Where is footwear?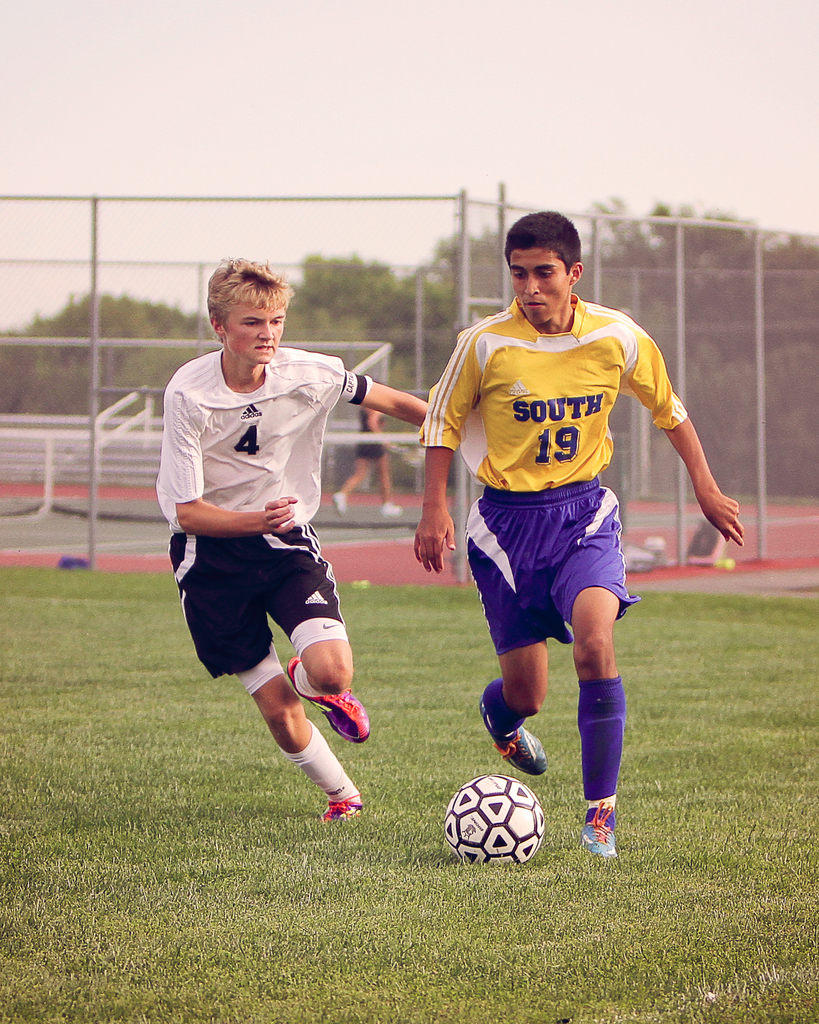
(288,765,366,838).
